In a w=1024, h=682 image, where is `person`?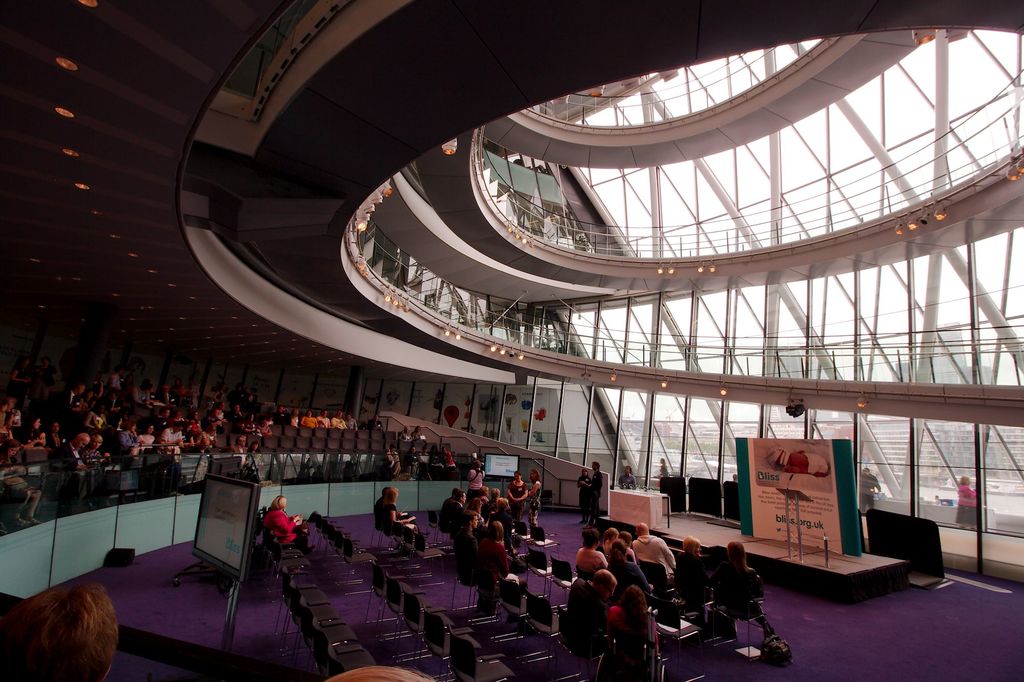
locate(612, 527, 635, 566).
